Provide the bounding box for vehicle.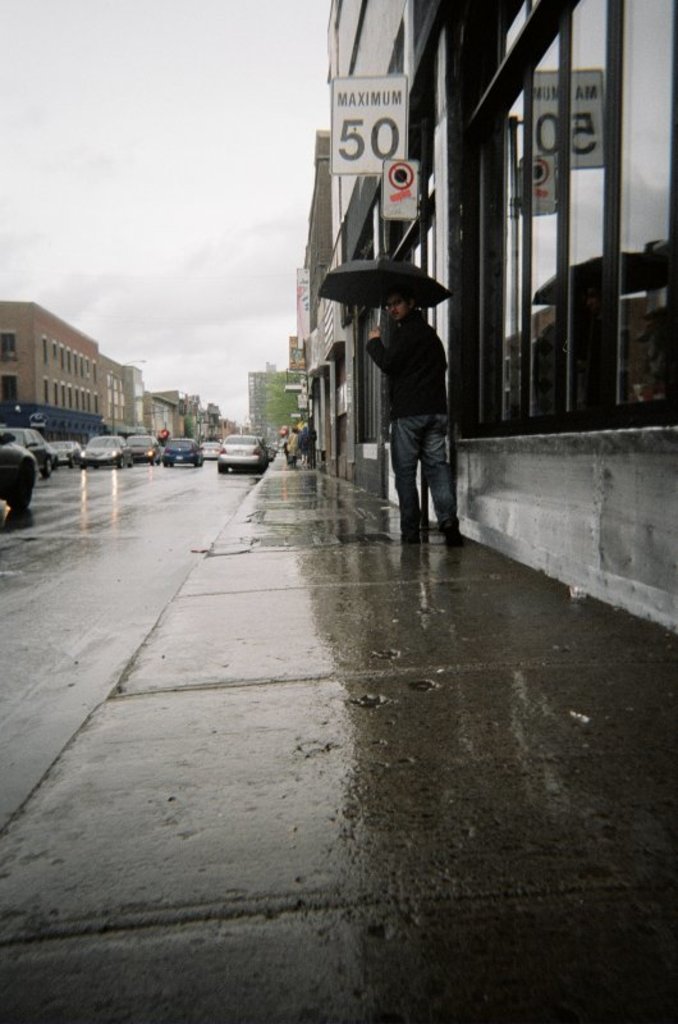
164:436:202:465.
